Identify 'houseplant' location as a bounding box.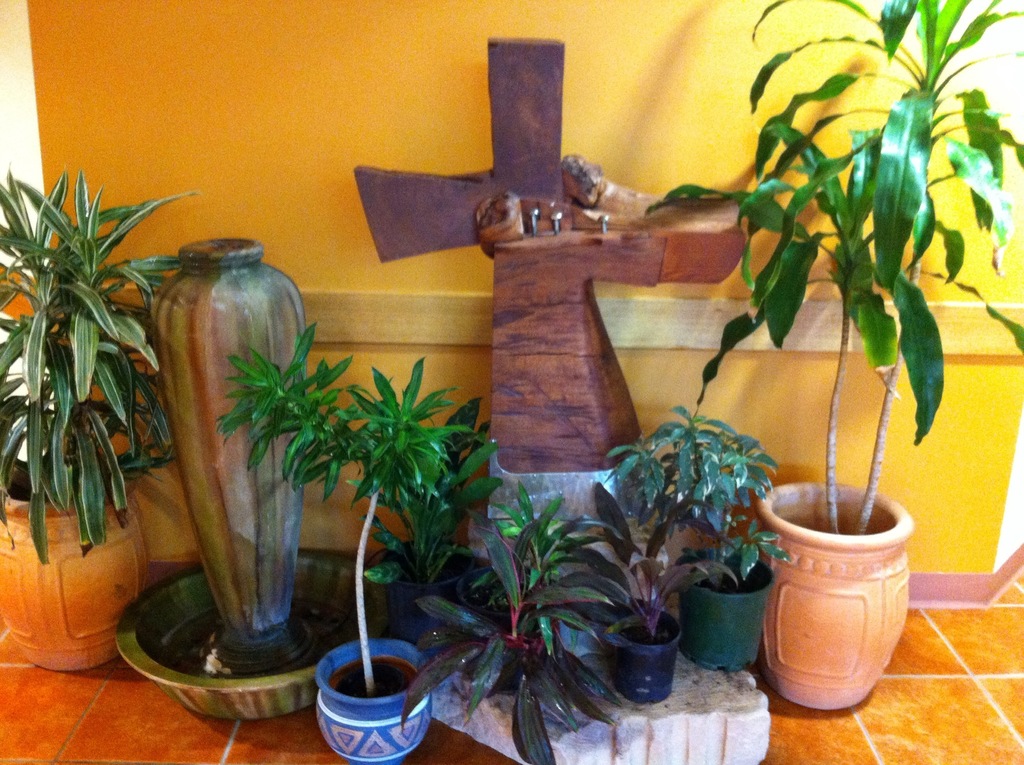
(x1=598, y1=400, x2=789, y2=667).
